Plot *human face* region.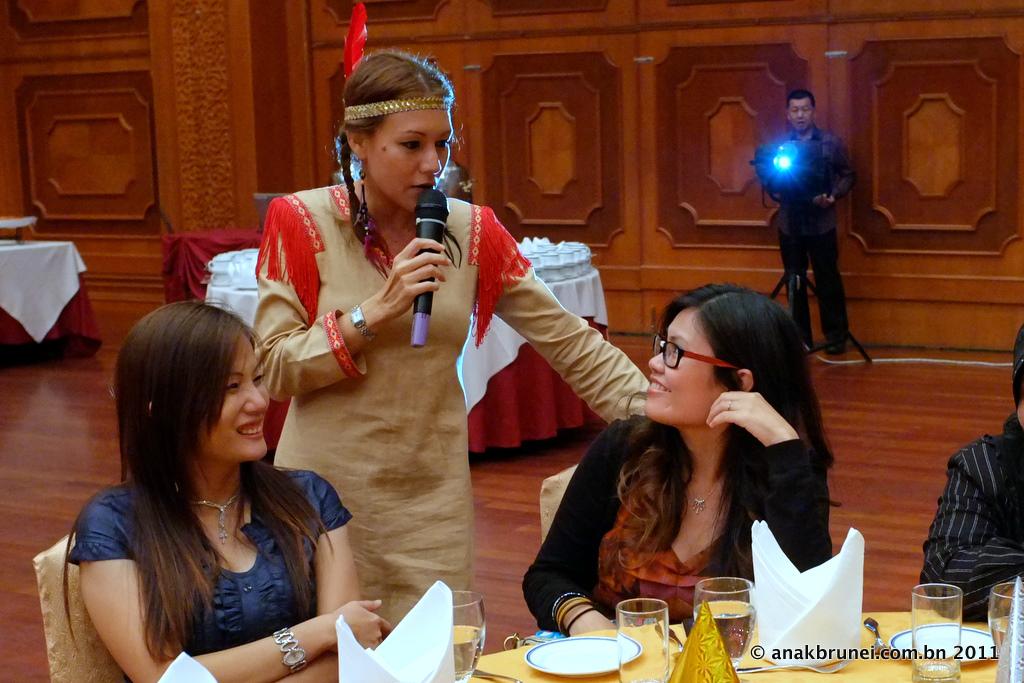
Plotted at (x1=644, y1=309, x2=708, y2=427).
